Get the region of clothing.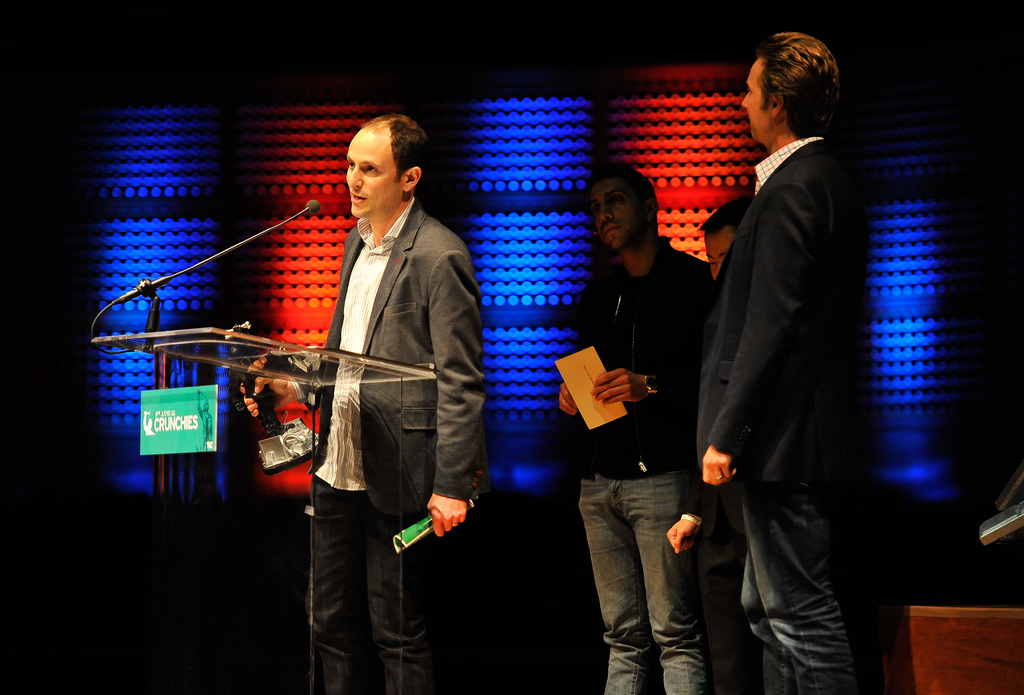
x1=546 y1=246 x2=739 y2=694.
